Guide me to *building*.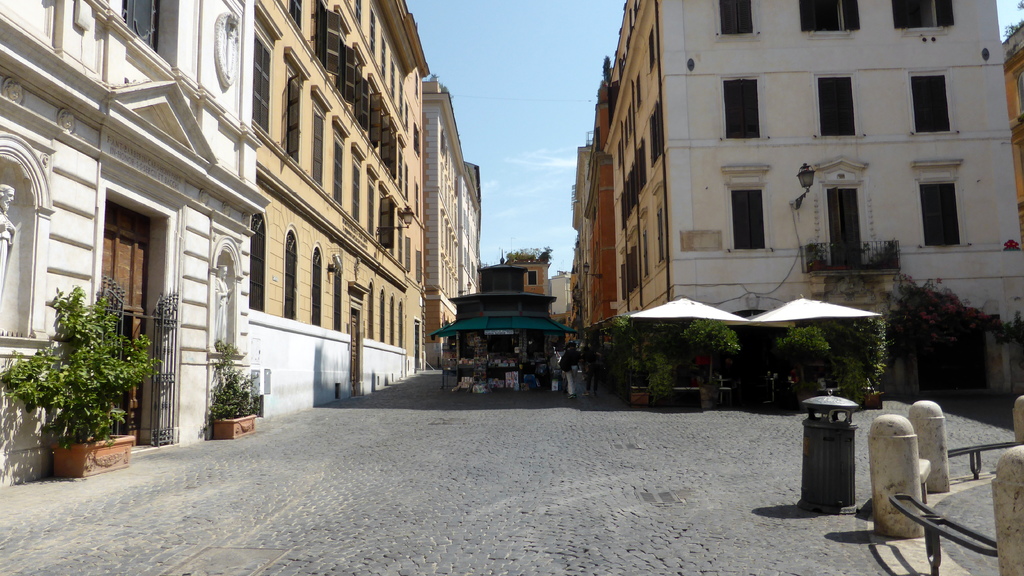
Guidance: (564, 0, 1023, 401).
